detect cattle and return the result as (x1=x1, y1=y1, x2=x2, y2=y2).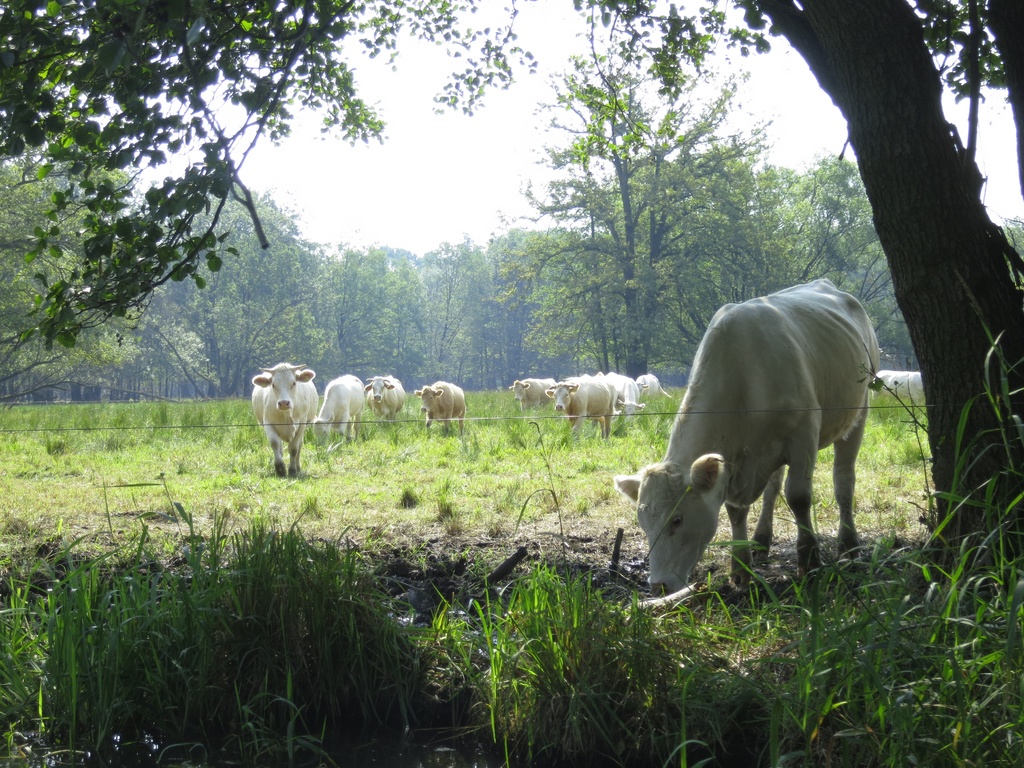
(x1=310, y1=373, x2=366, y2=448).
